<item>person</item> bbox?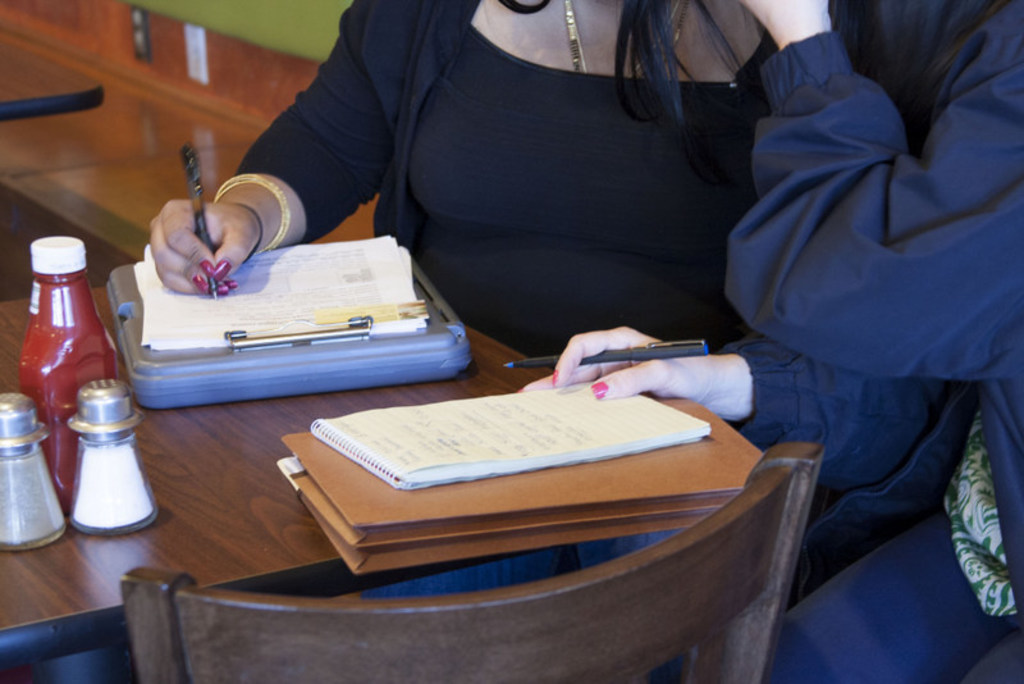
(x1=145, y1=0, x2=896, y2=594)
